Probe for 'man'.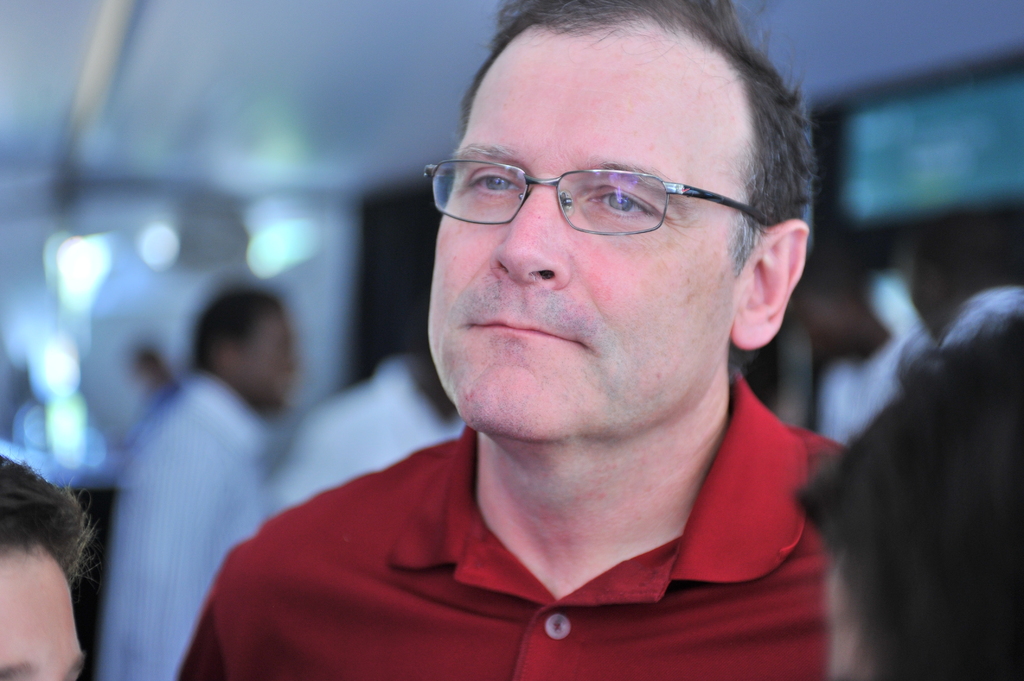
Probe result: crop(230, 5, 956, 671).
